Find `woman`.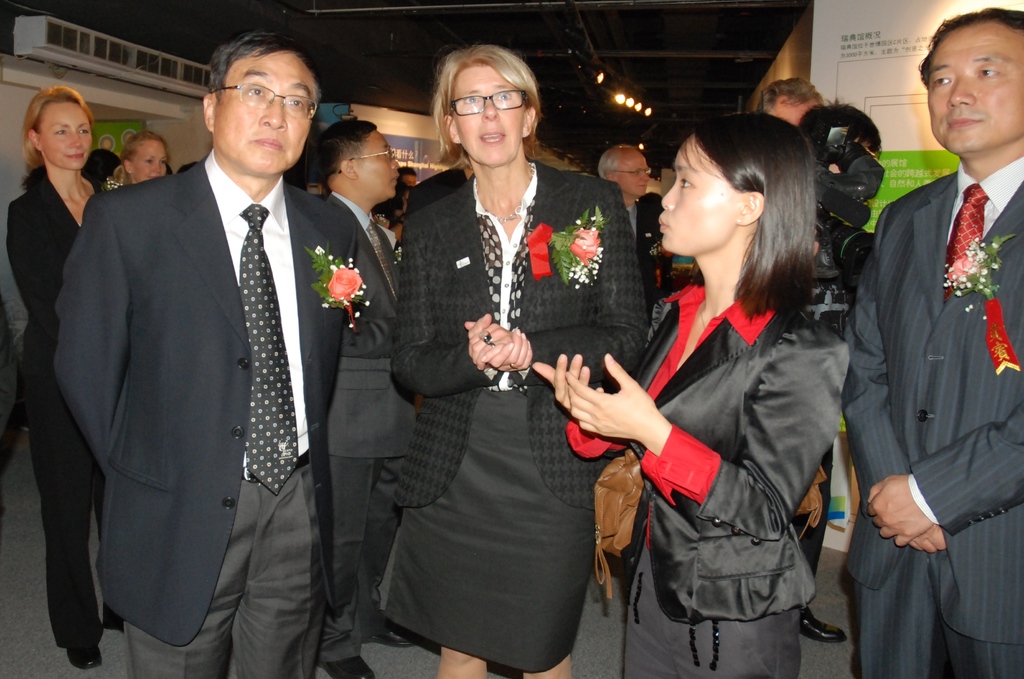
[10,86,112,666].
